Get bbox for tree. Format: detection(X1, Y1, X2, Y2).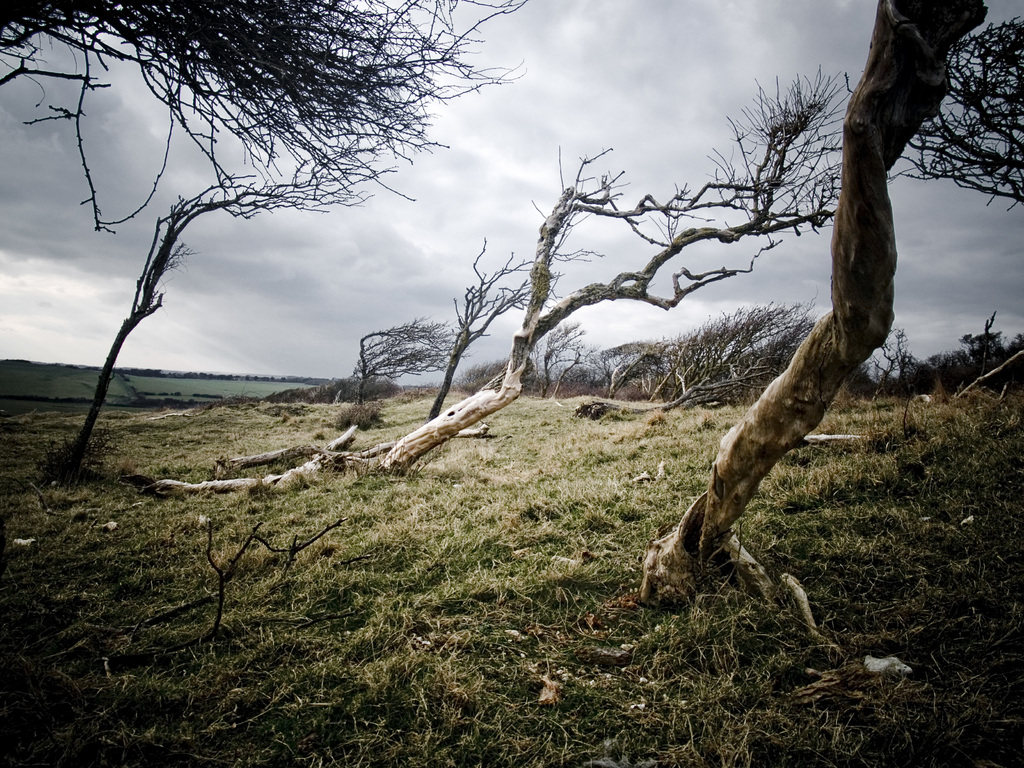
detection(636, 0, 1013, 623).
